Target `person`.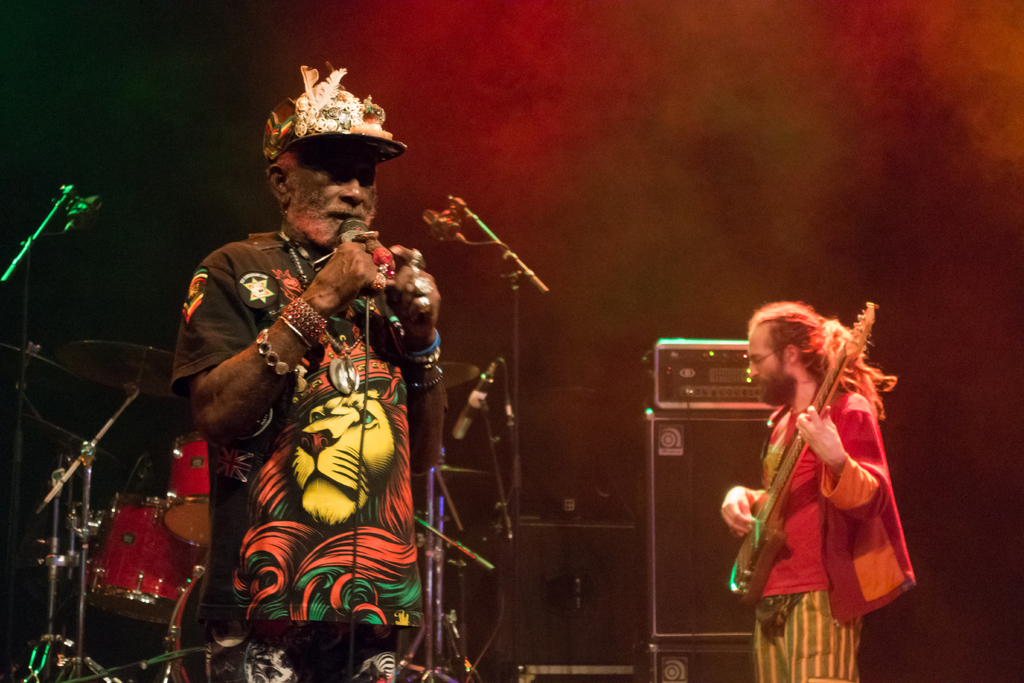
Target region: select_region(163, 57, 450, 682).
